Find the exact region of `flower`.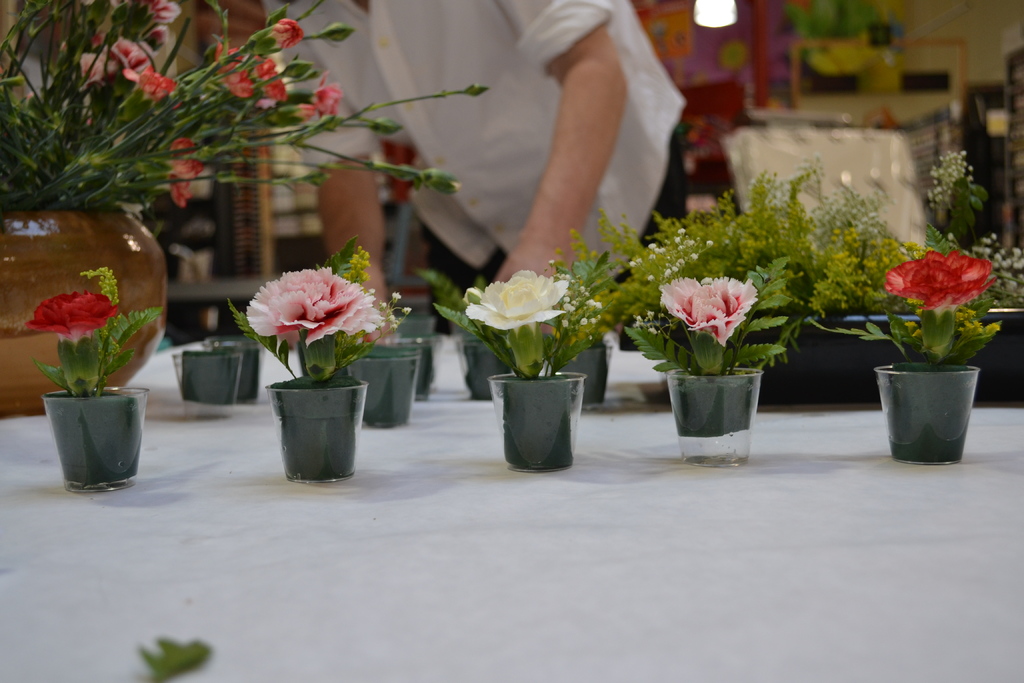
Exact region: bbox(26, 291, 116, 337).
